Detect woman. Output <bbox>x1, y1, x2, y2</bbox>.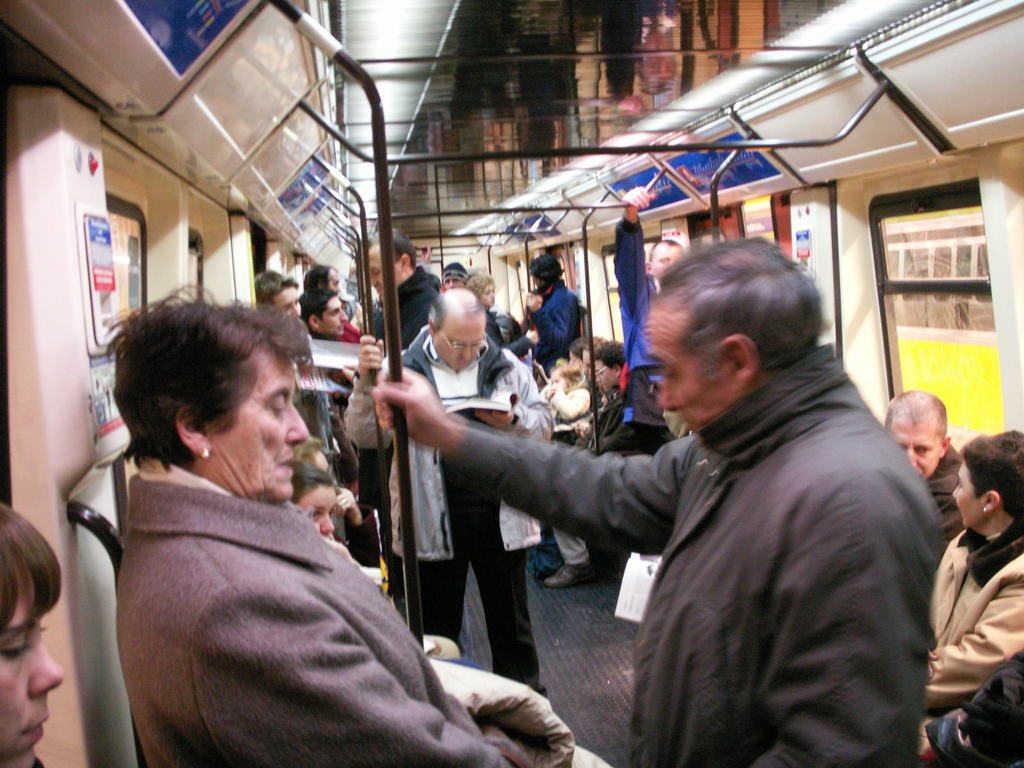
<bbox>287, 465, 335, 545</bbox>.
